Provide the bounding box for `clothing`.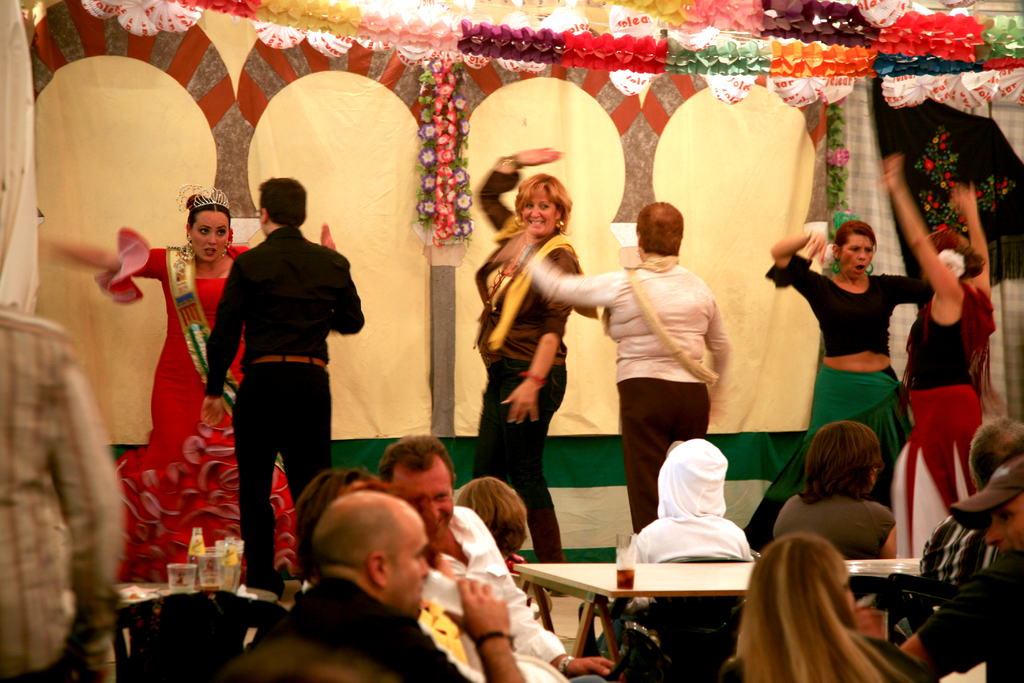
(x1=908, y1=297, x2=987, y2=555).
